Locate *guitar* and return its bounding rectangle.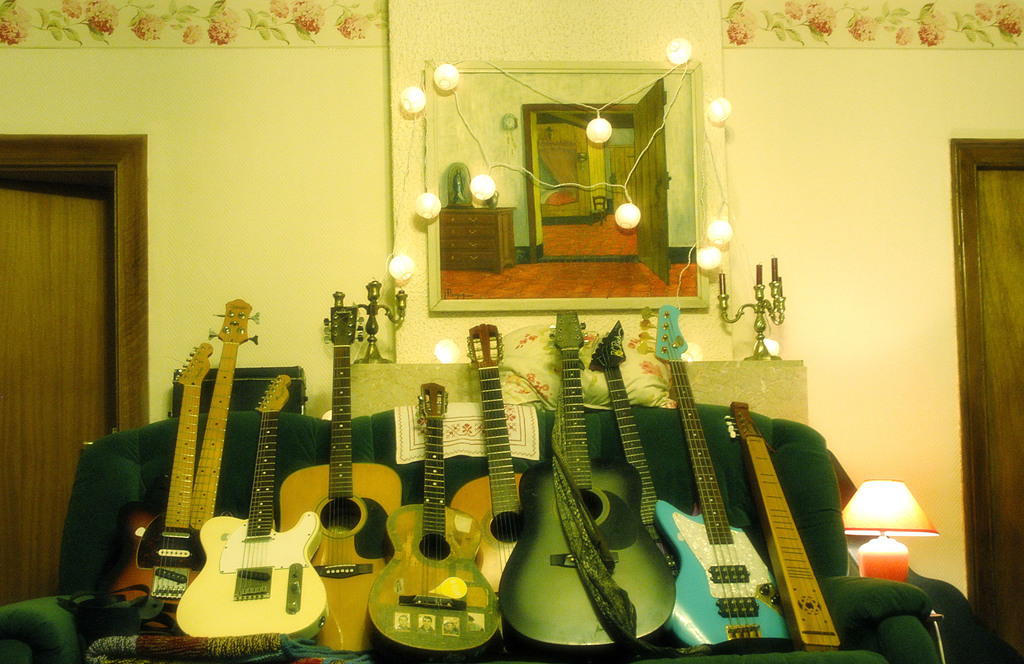
[x1=193, y1=298, x2=269, y2=529].
